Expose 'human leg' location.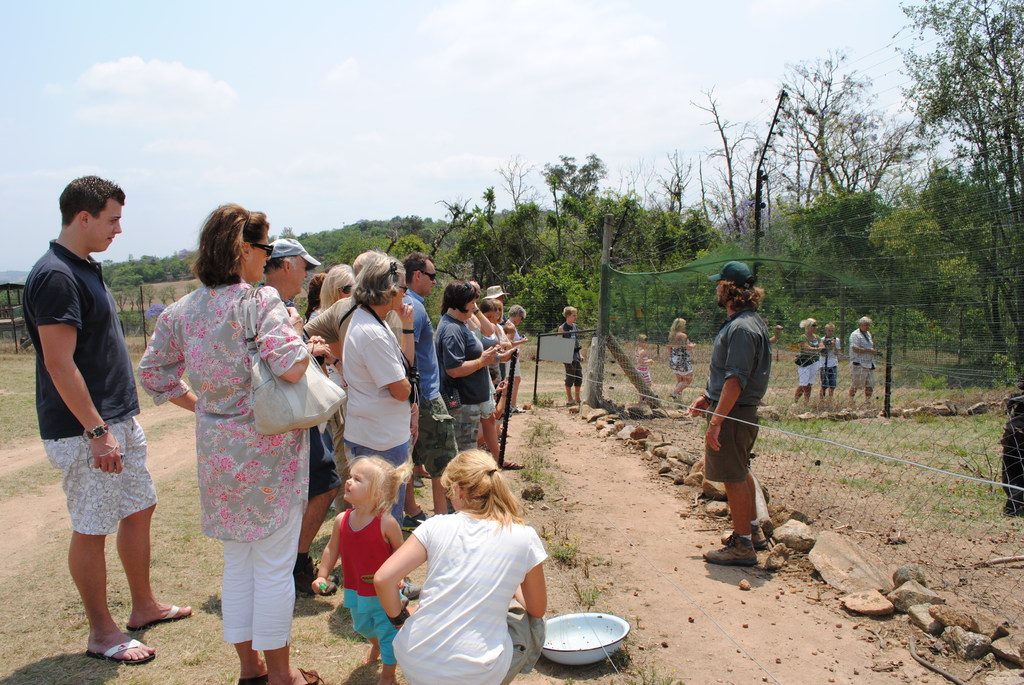
Exposed at 36, 411, 157, 661.
